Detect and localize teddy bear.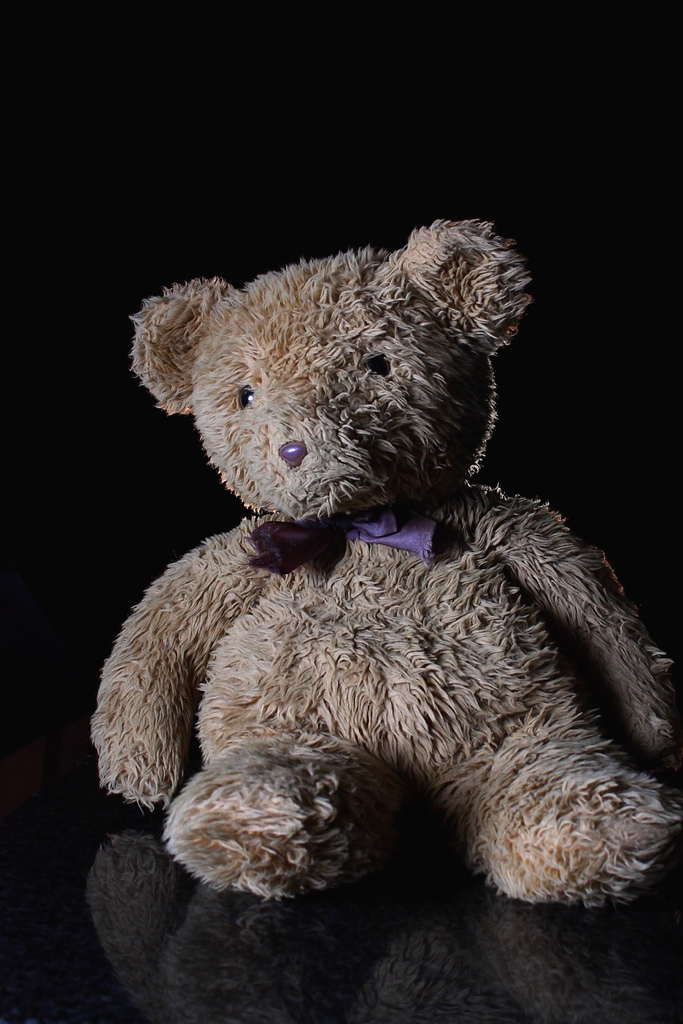
Localized at [92, 214, 682, 901].
